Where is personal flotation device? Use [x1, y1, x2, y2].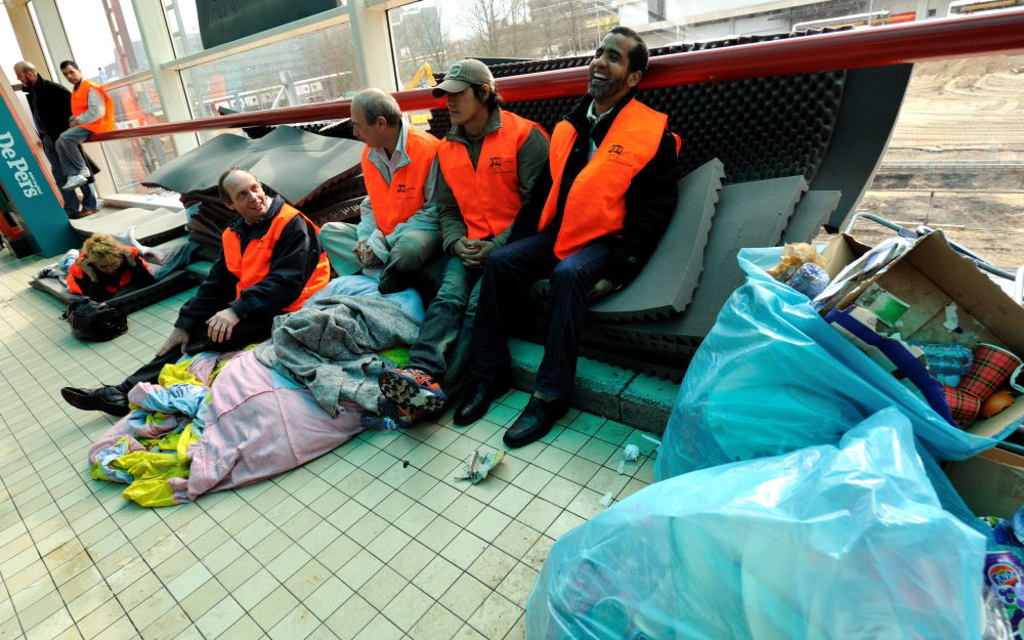
[212, 211, 332, 326].
